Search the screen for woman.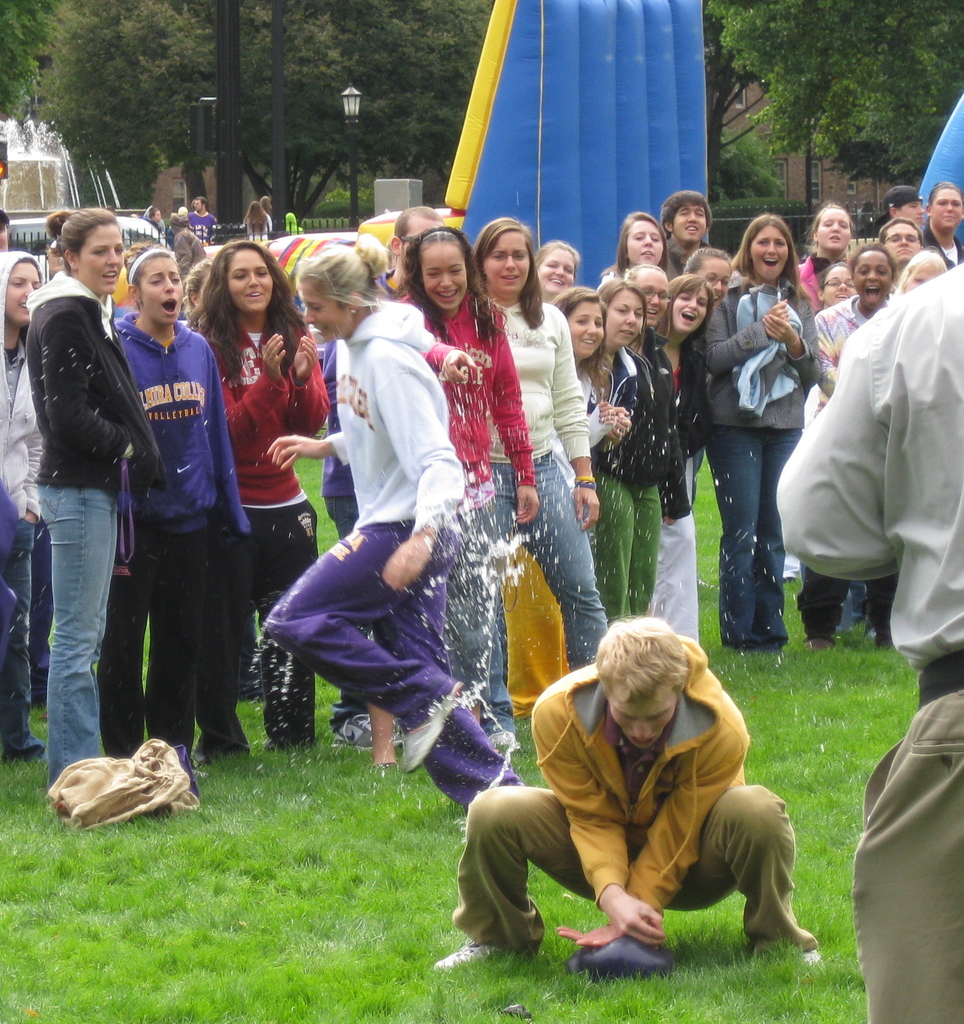
Found at (646,273,716,659).
